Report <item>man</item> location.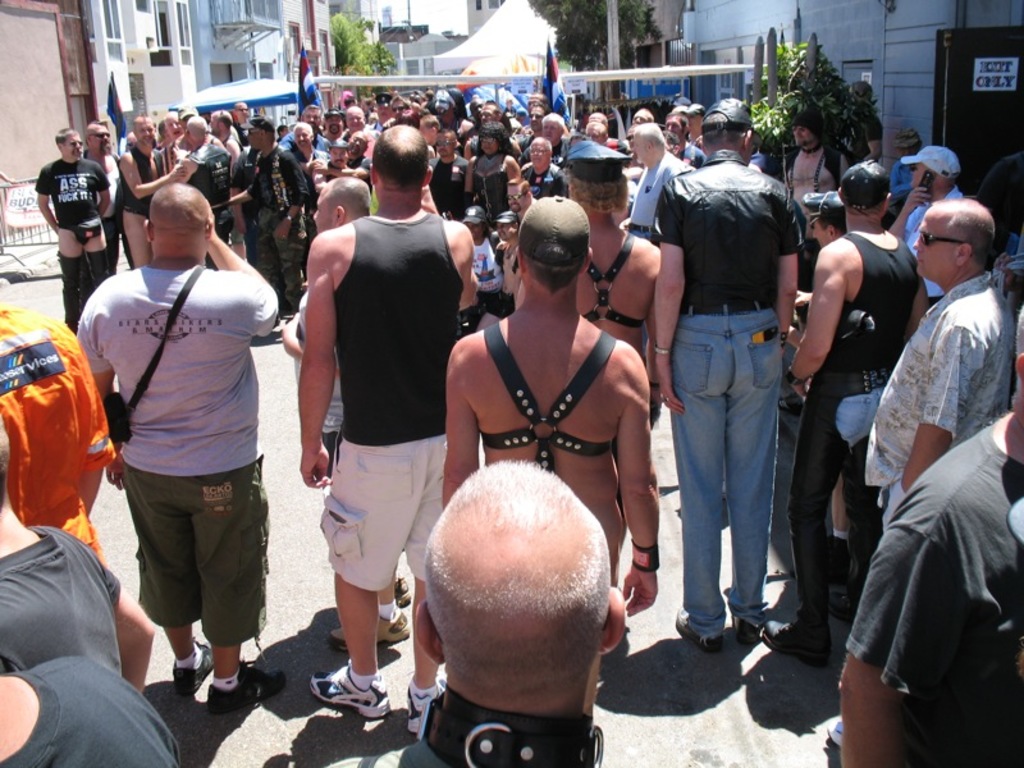
Report: box=[785, 99, 854, 330].
